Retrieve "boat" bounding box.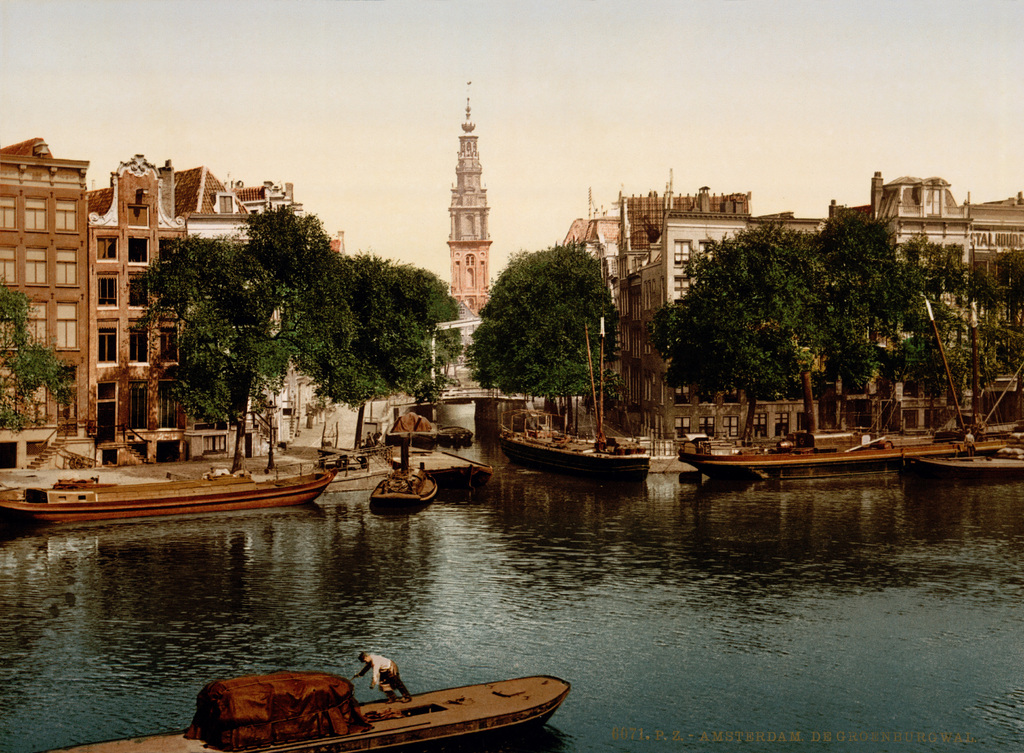
Bounding box: <bbox>678, 434, 1023, 486</bbox>.
